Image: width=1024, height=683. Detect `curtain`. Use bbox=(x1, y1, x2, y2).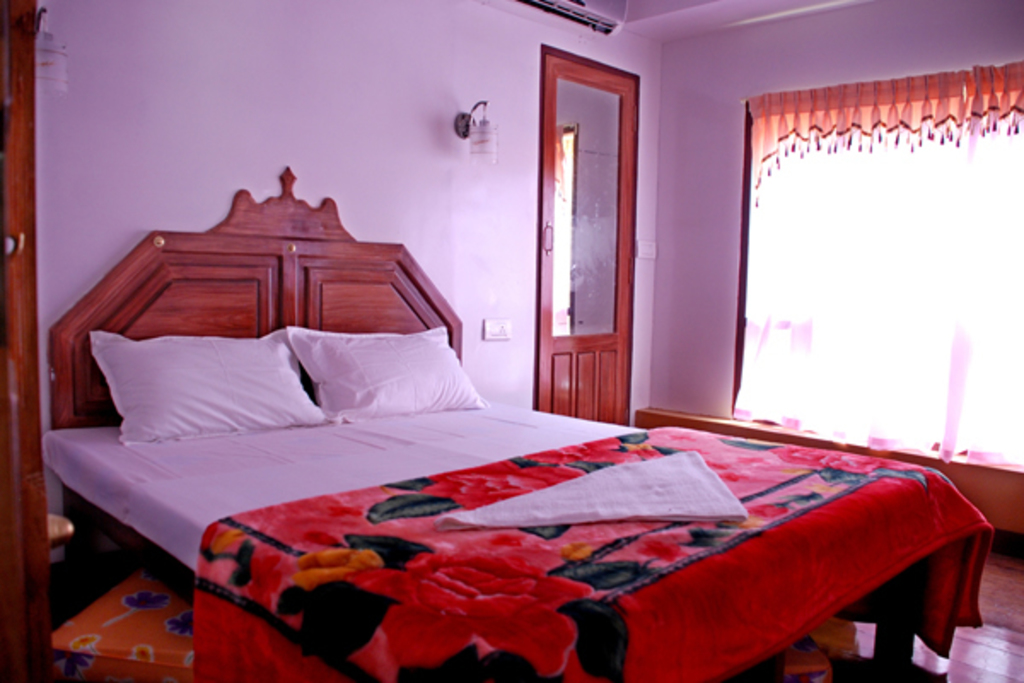
bbox=(717, 79, 988, 492).
